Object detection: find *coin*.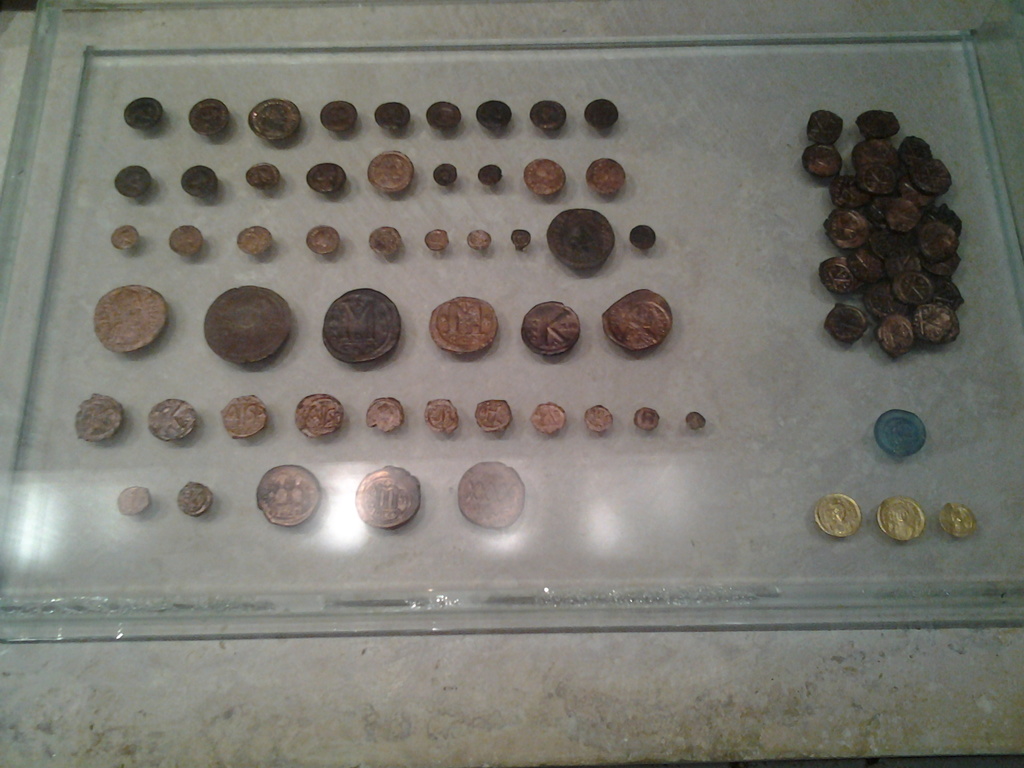
Rect(582, 156, 627, 195).
